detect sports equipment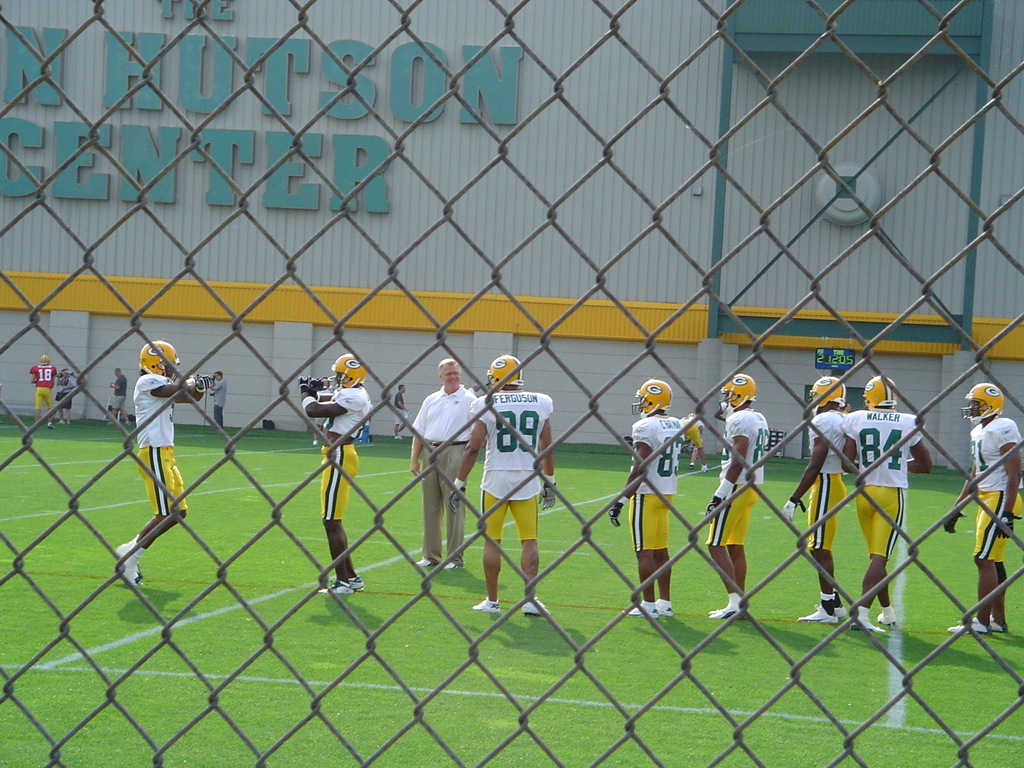
box(483, 354, 525, 390)
